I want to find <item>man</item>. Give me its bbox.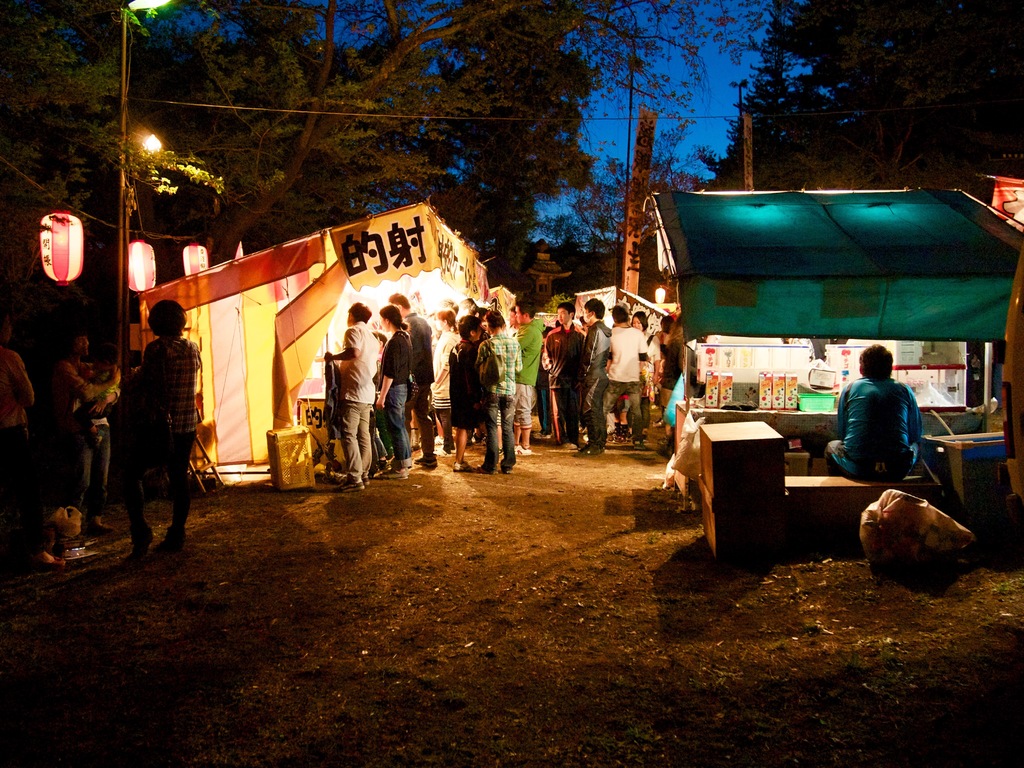
pyautogui.locateOnScreen(509, 302, 545, 447).
